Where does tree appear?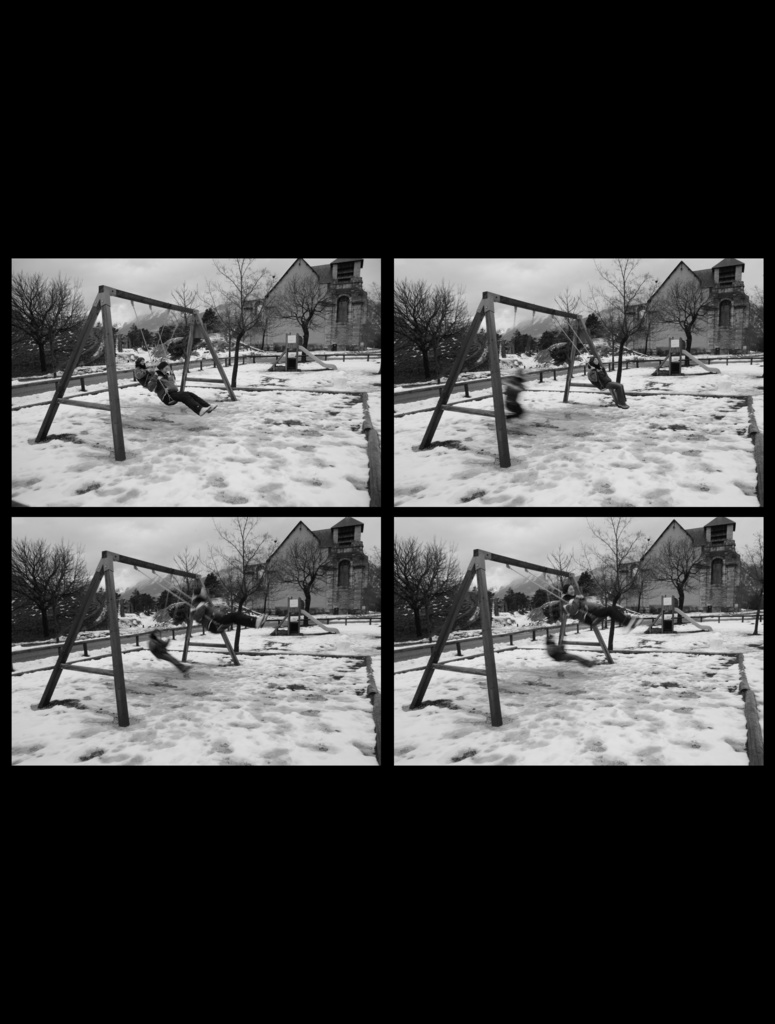
Appears at locate(539, 545, 584, 653).
